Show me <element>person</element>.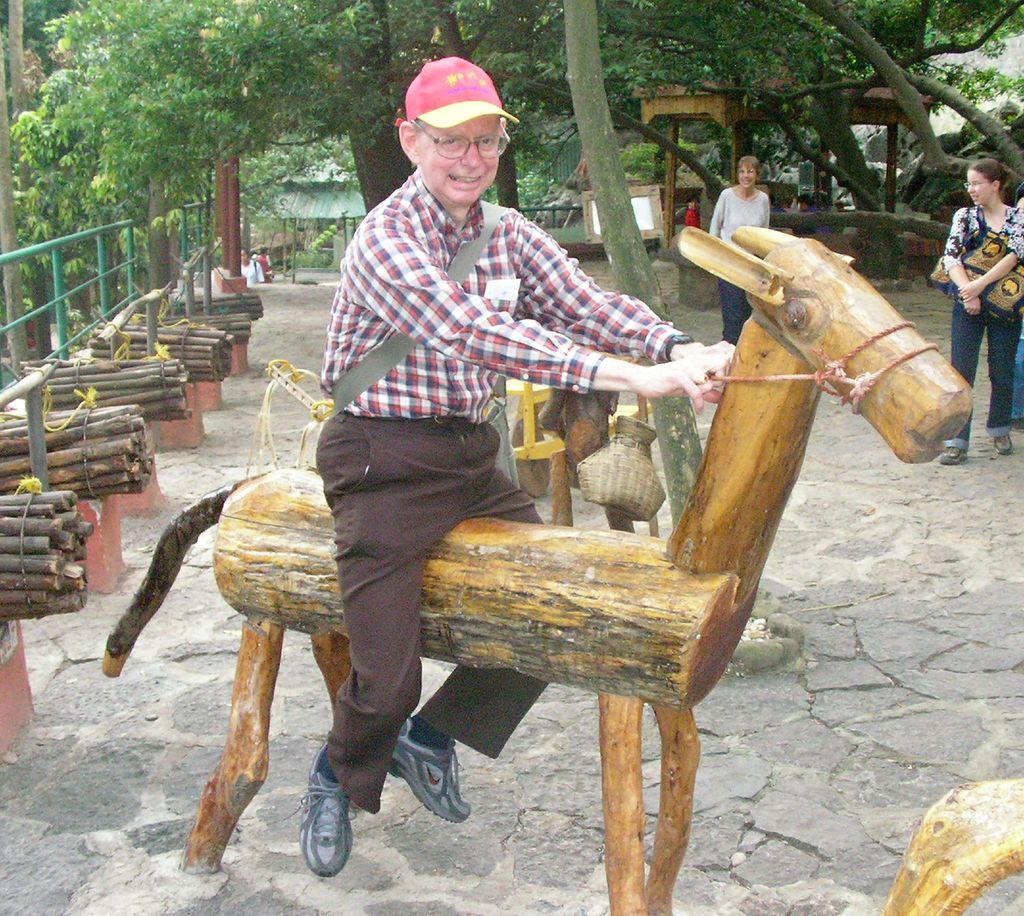
<element>person</element> is here: (x1=716, y1=149, x2=772, y2=350).
